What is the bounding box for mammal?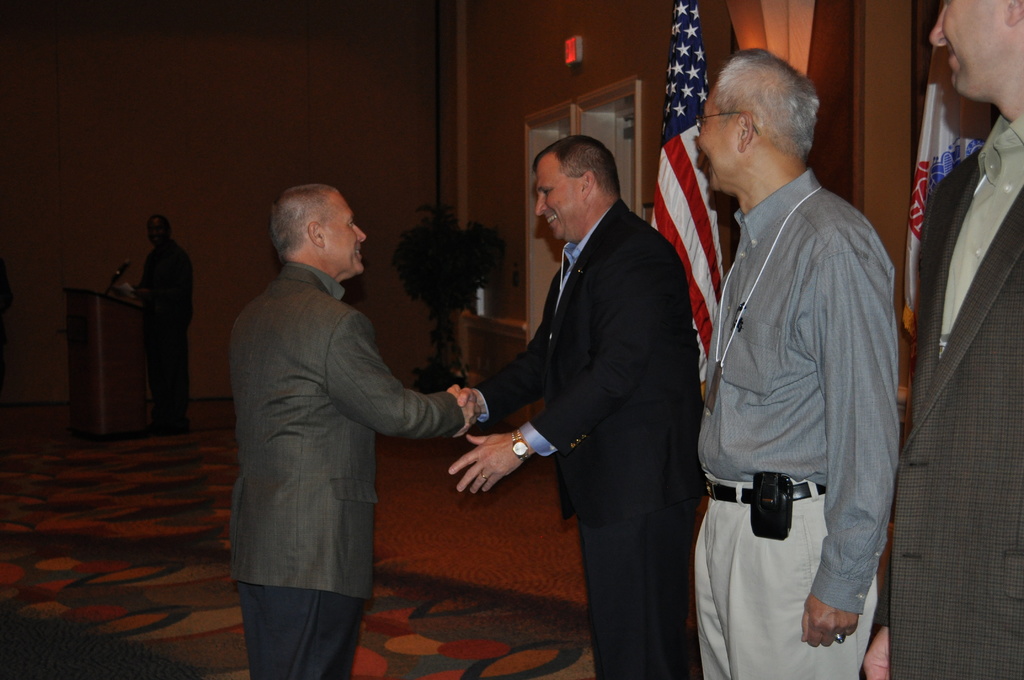
bbox=[678, 44, 916, 668].
